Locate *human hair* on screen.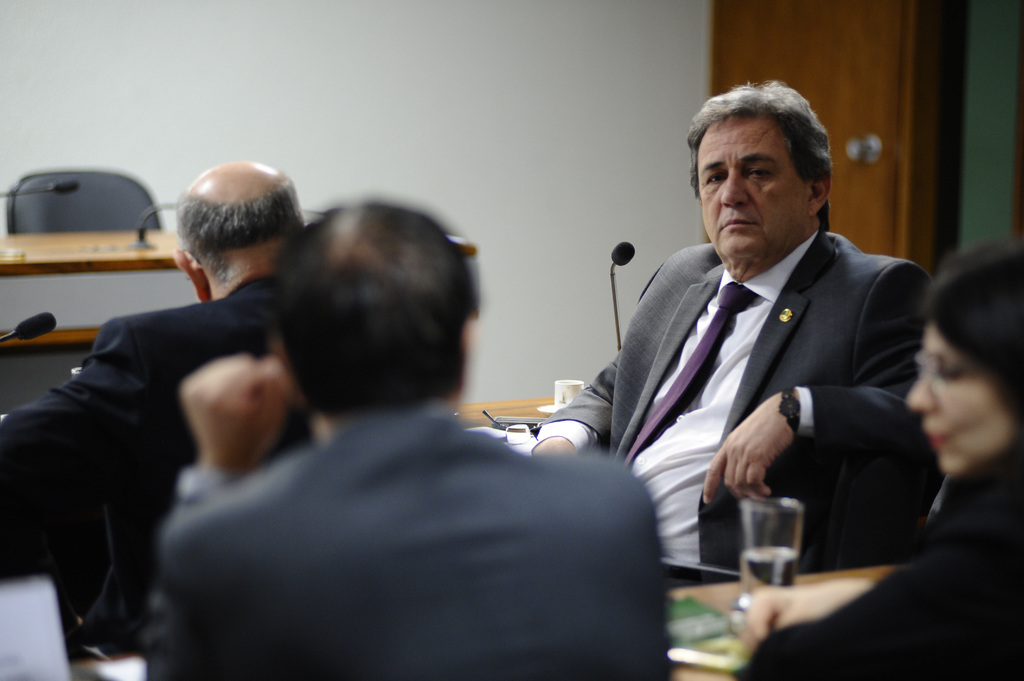
On screen at {"left": 688, "top": 79, "right": 829, "bottom": 230}.
